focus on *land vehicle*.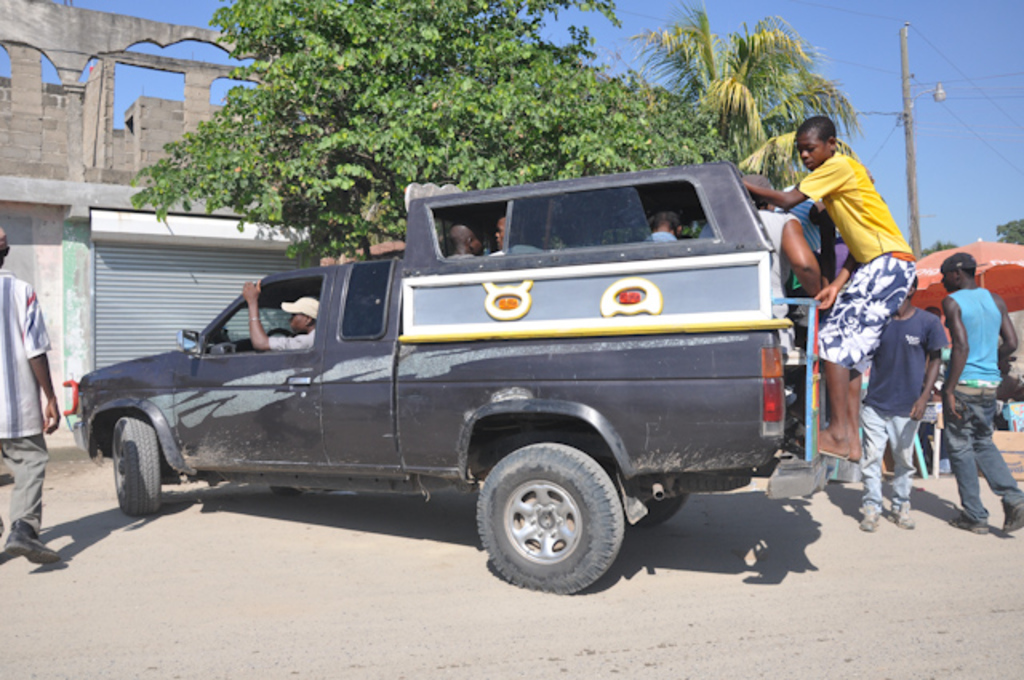
Focused at select_region(80, 150, 856, 592).
